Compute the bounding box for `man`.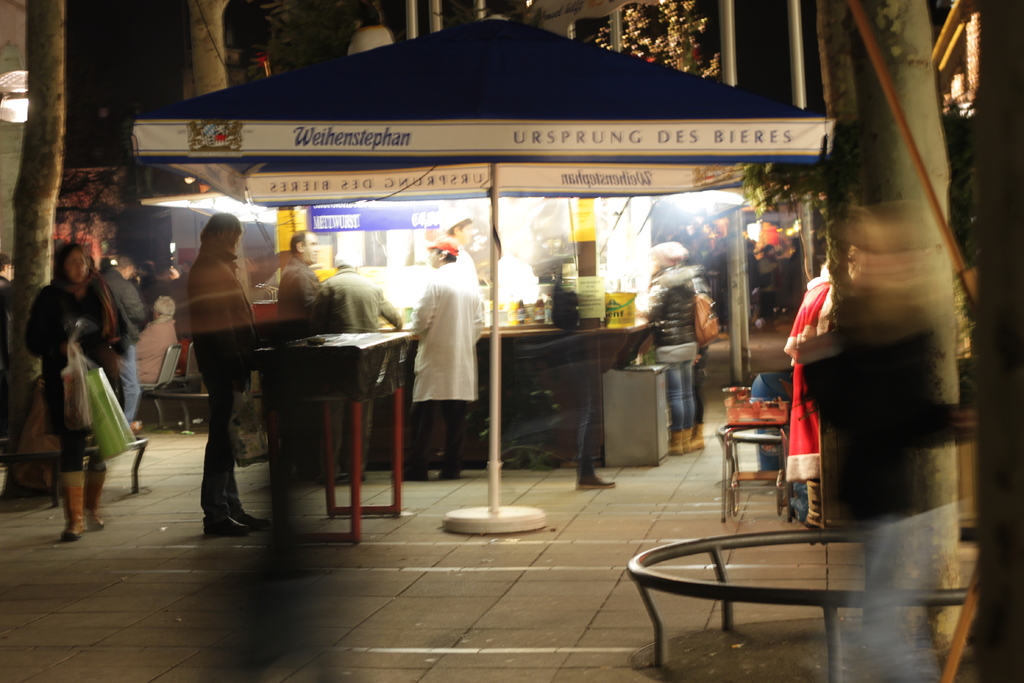
(308, 252, 402, 483).
